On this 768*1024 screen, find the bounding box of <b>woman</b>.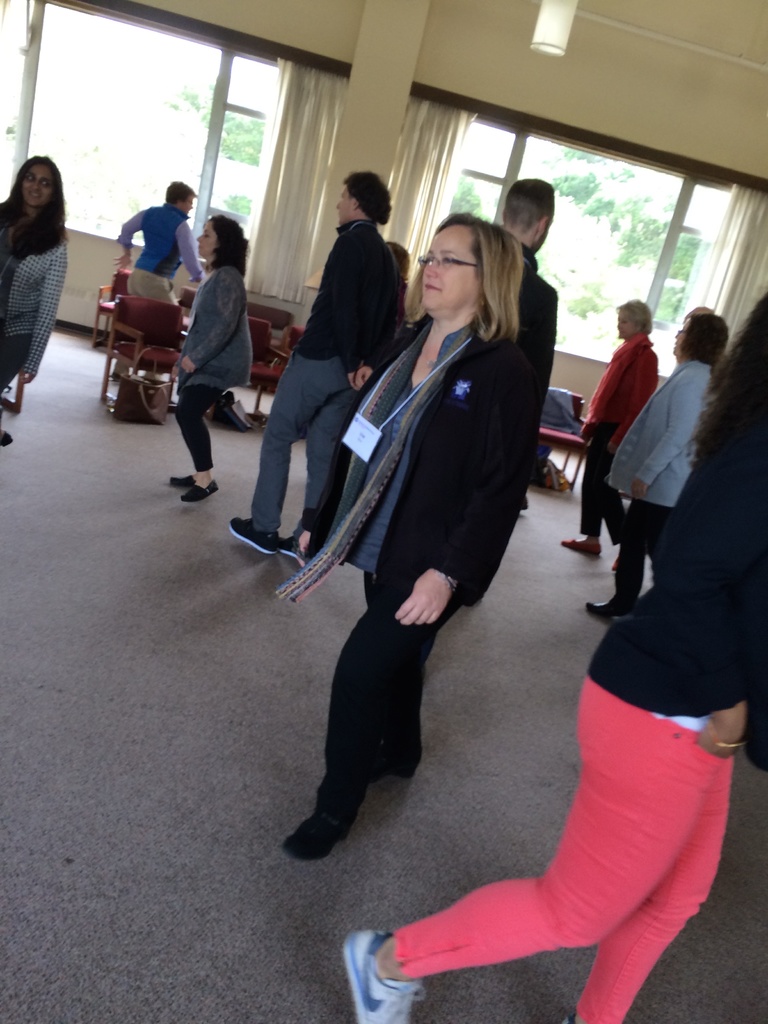
Bounding box: [174,214,265,505].
